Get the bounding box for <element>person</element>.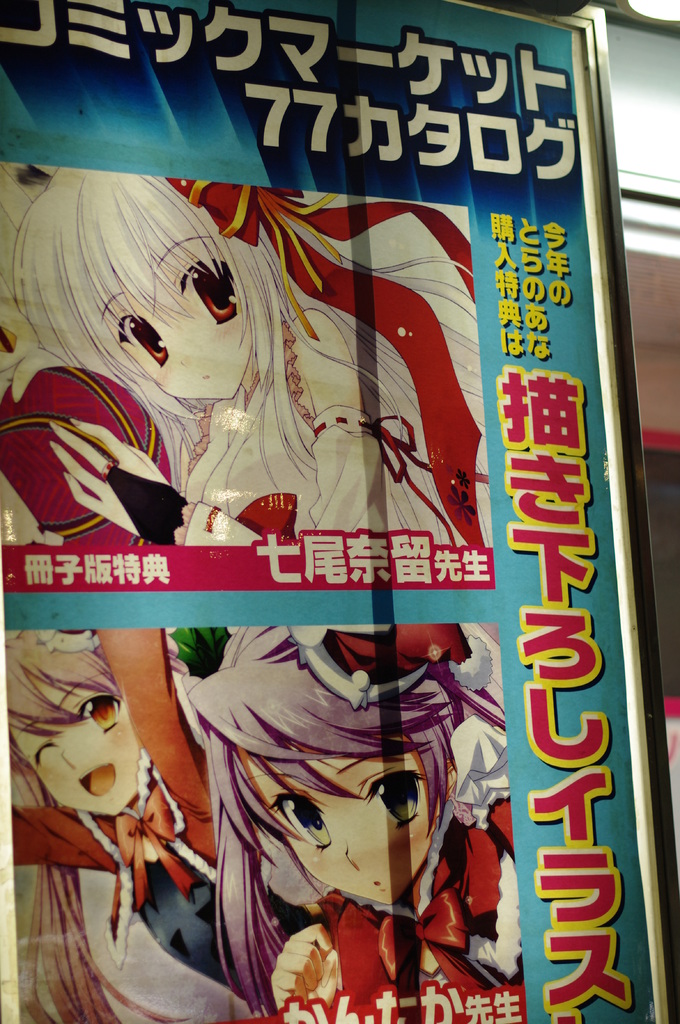
(x1=1, y1=636, x2=253, y2=1023).
